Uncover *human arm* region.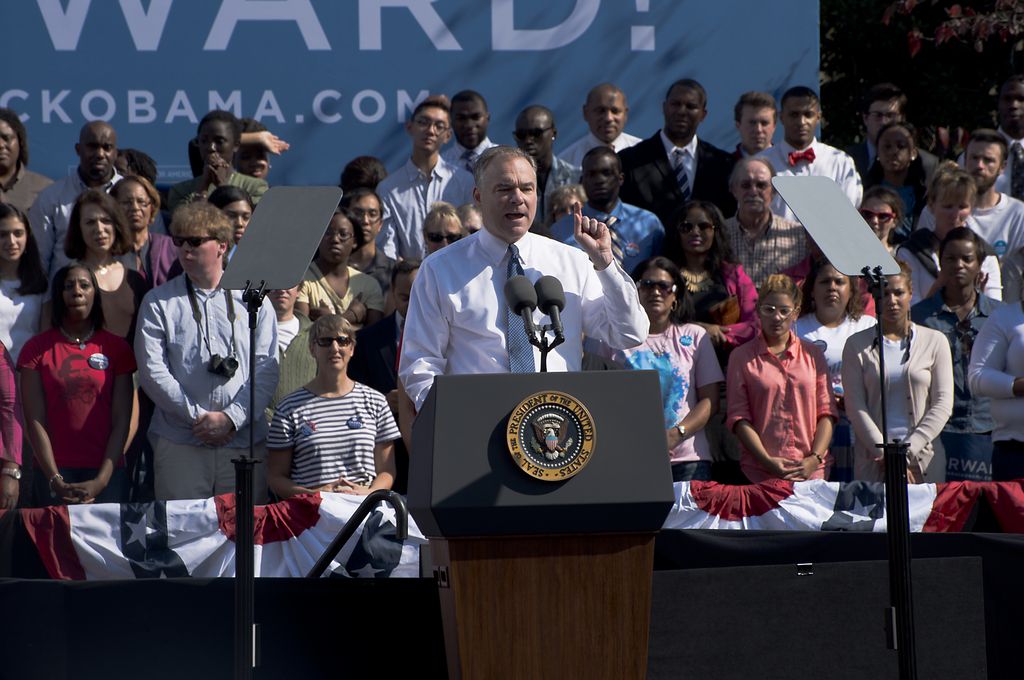
Uncovered: 137:293:216:440.
